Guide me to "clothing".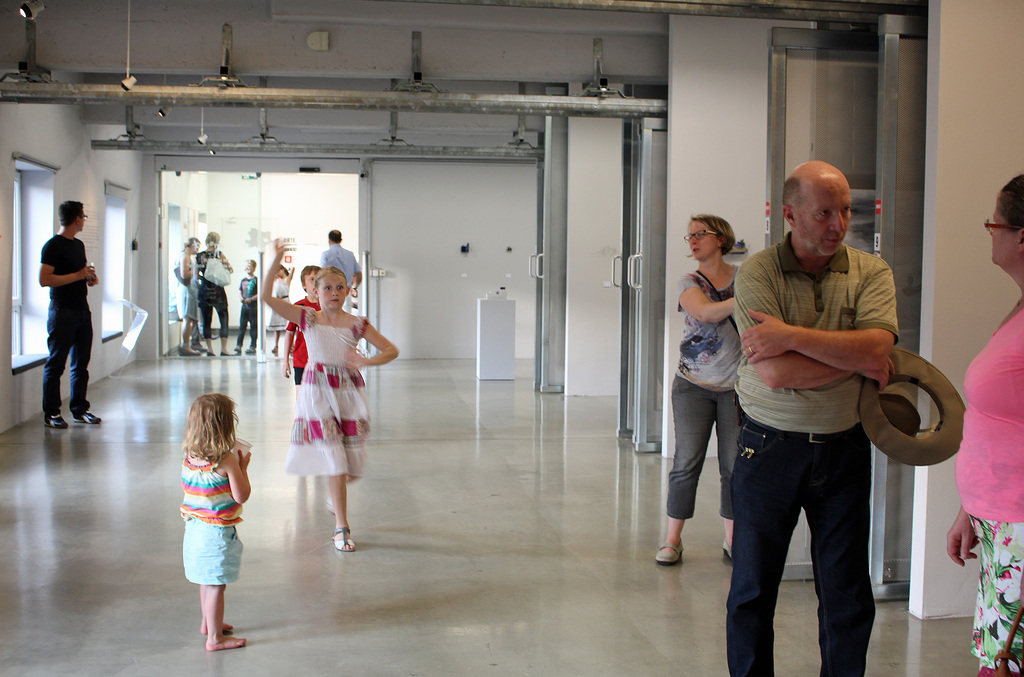
Guidance: box(292, 312, 369, 487).
